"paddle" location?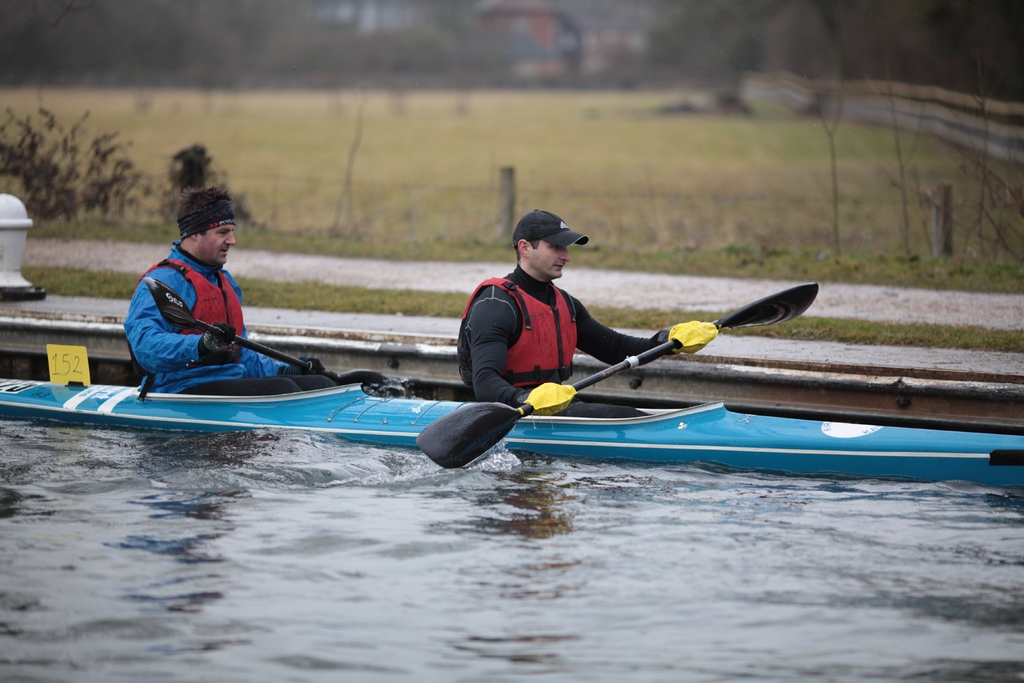
(141,267,406,404)
